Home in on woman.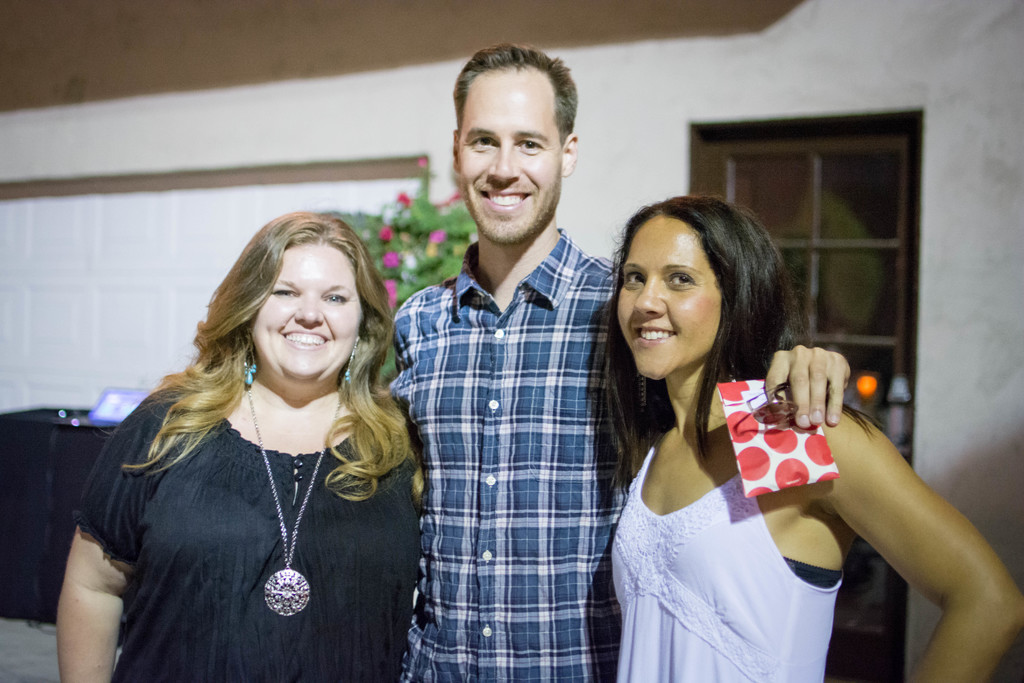
Homed in at 604, 193, 1023, 682.
